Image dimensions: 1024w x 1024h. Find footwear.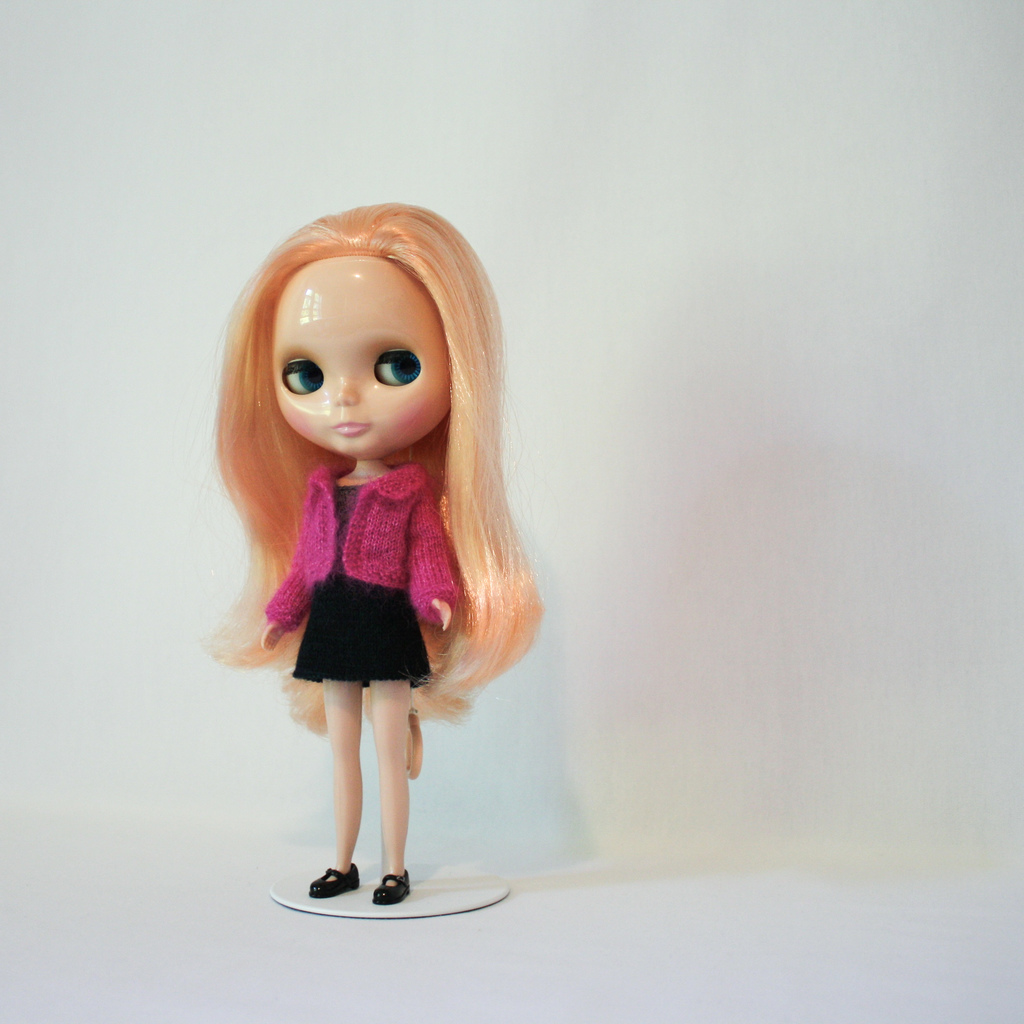
<box>310,863,359,903</box>.
